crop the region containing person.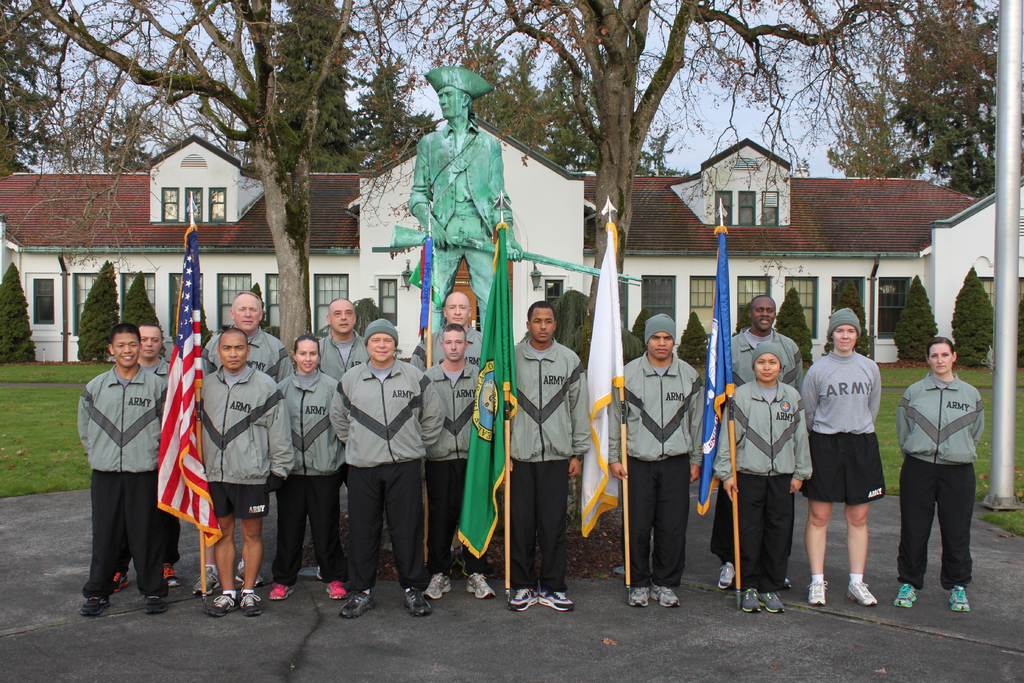
Crop region: 407/290/491/371.
